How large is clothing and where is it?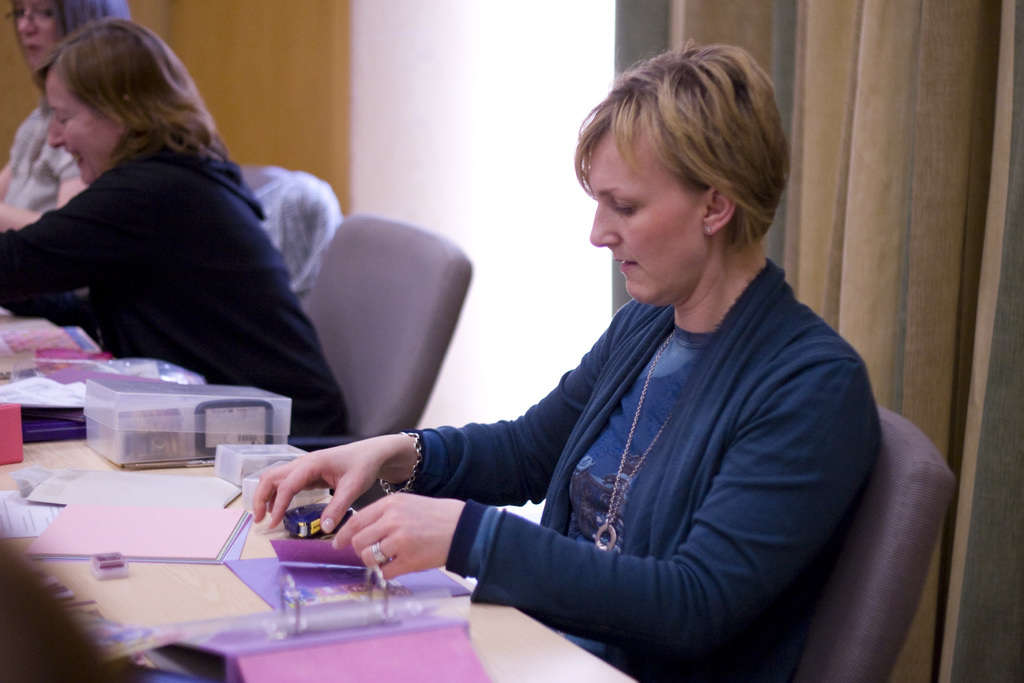
Bounding box: BBox(243, 168, 346, 317).
